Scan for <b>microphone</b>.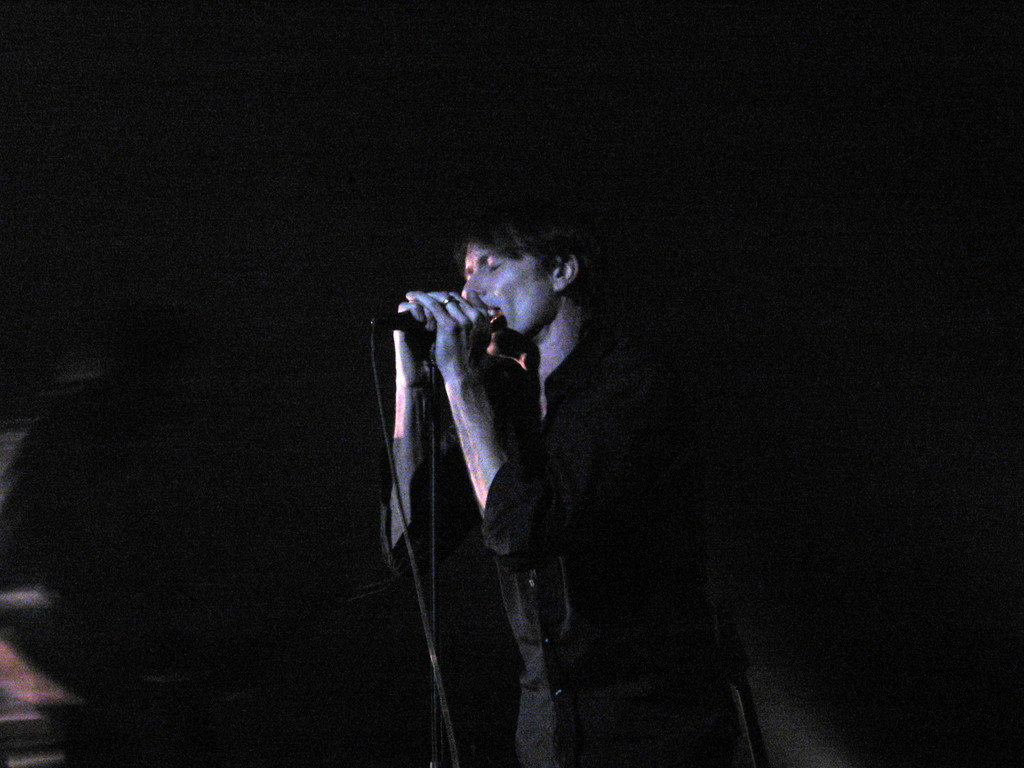
Scan result: region(381, 299, 493, 331).
